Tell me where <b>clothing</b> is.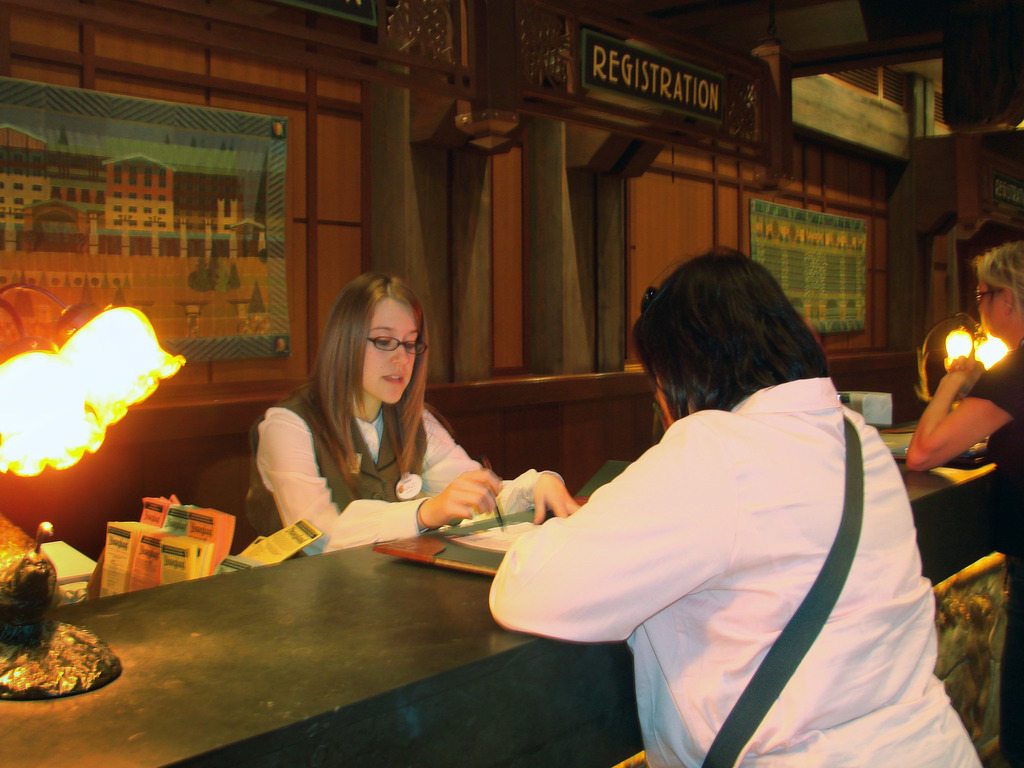
<b>clothing</b> is at bbox=[965, 342, 1021, 767].
